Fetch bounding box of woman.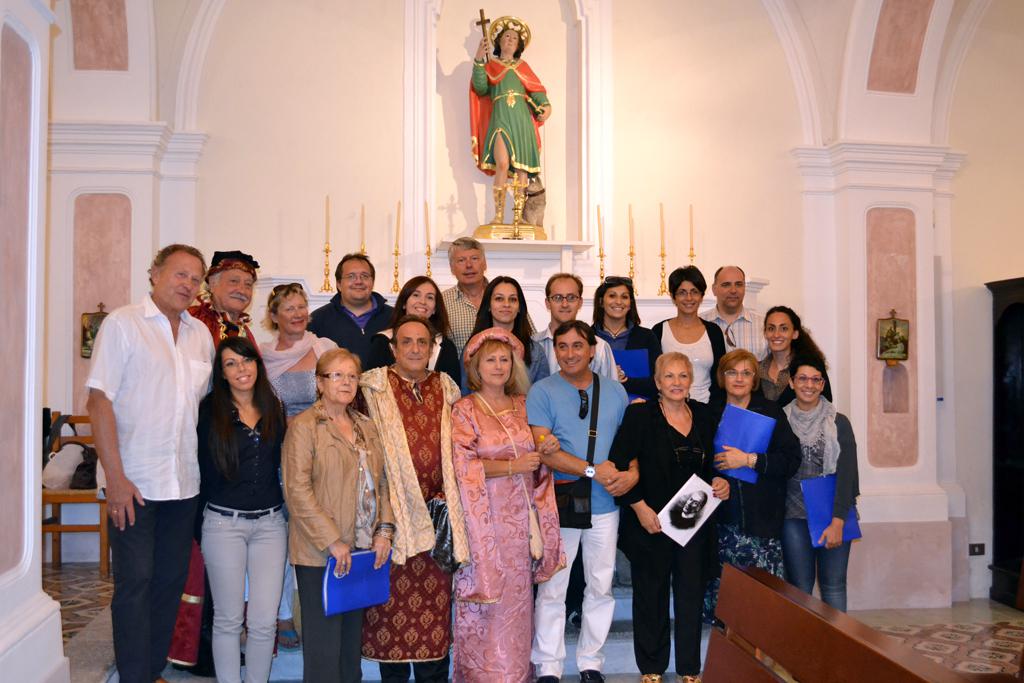
Bbox: box=[712, 340, 786, 580].
